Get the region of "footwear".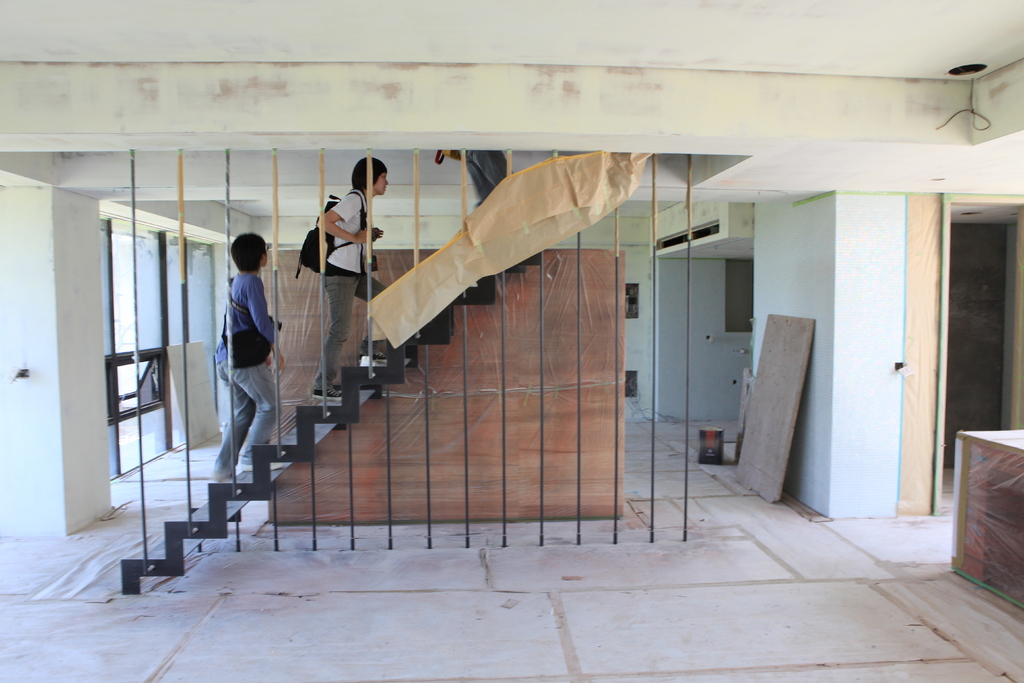
left=239, top=460, right=284, bottom=470.
